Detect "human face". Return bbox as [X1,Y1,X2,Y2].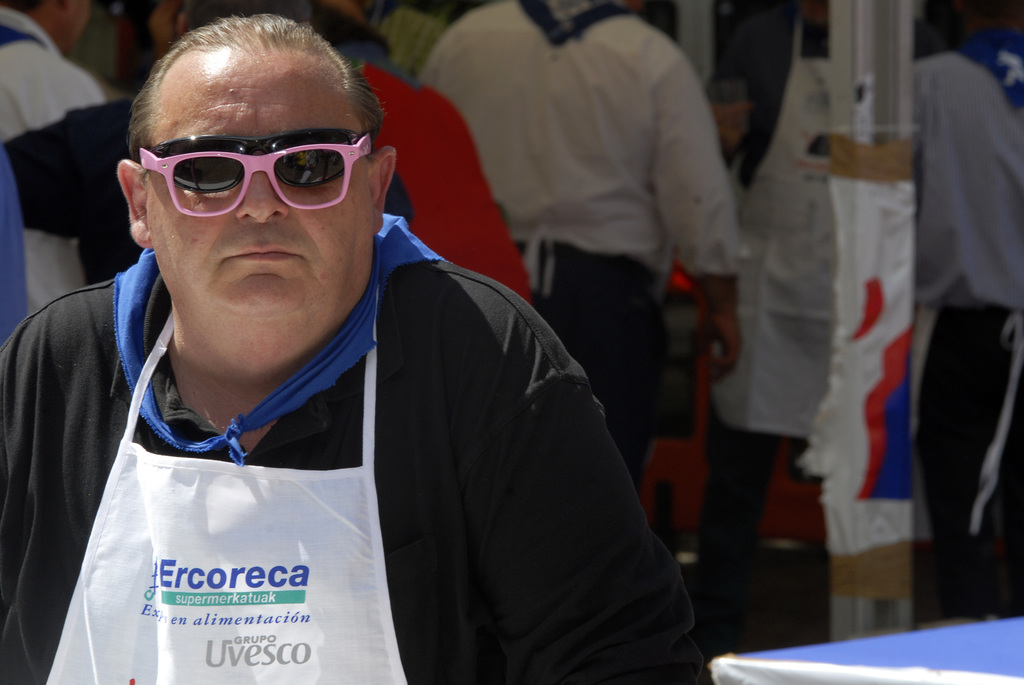
[148,61,372,313].
